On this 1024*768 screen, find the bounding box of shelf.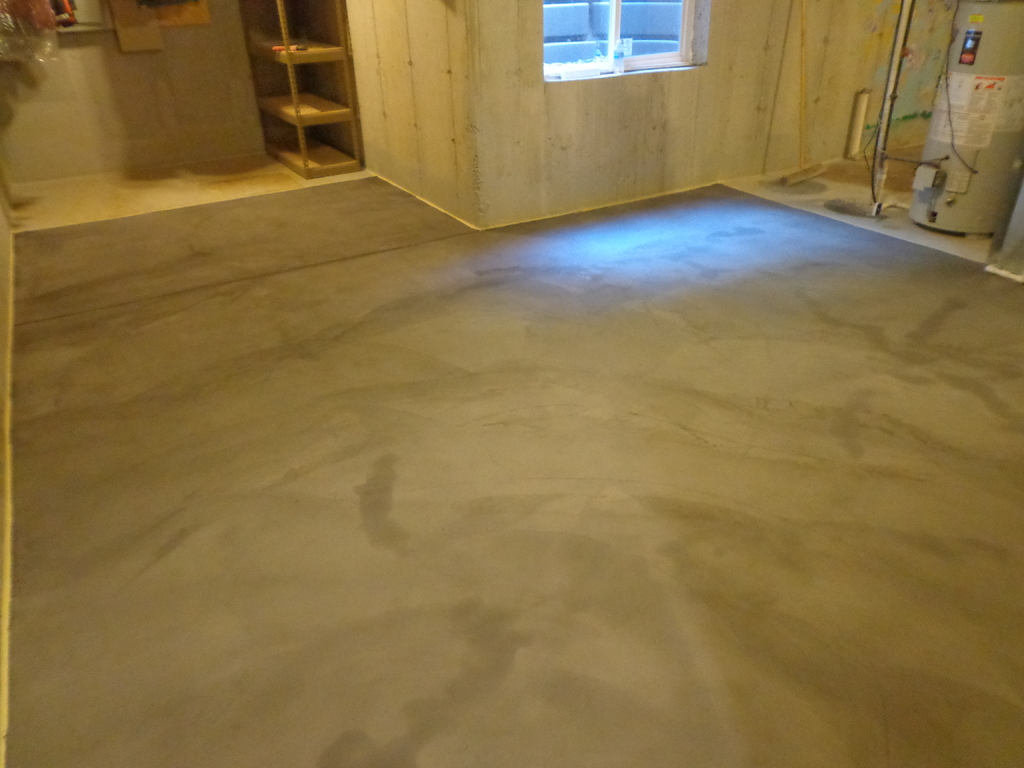
Bounding box: l=256, t=106, r=310, b=173.
